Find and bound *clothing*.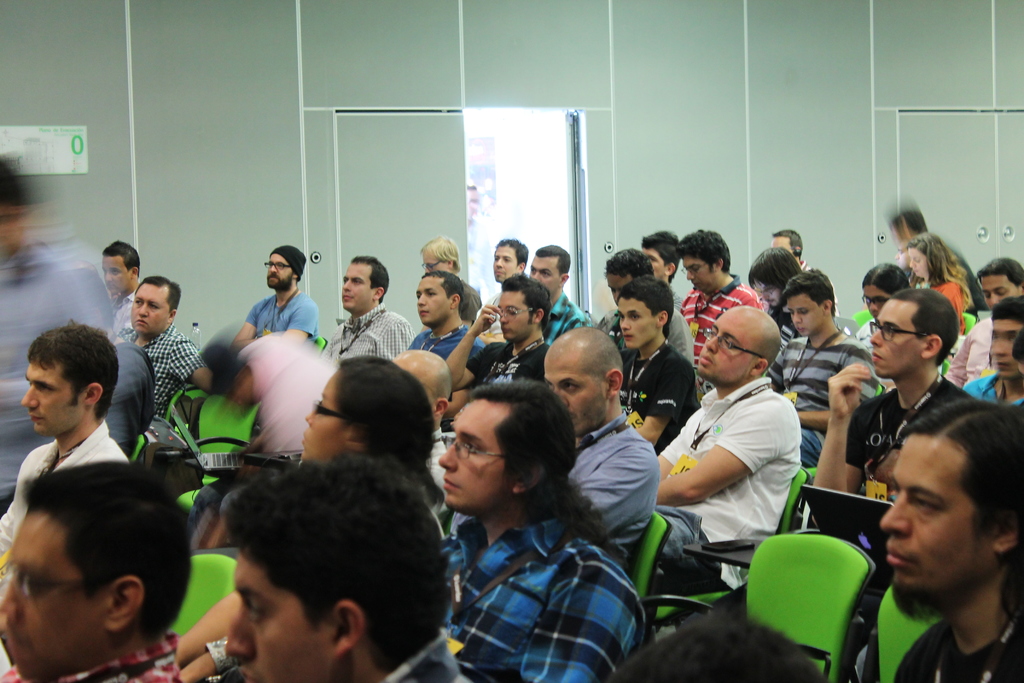
Bound: 319,302,417,374.
